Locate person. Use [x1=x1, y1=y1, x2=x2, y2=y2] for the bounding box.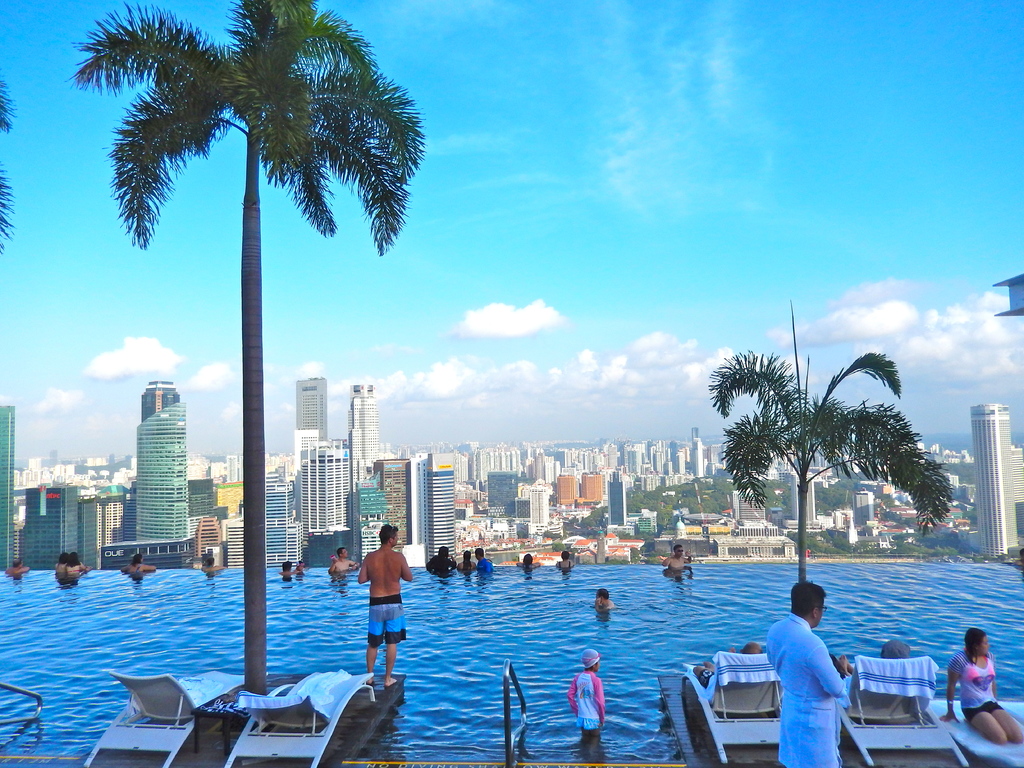
[x1=298, y1=556, x2=303, y2=572].
